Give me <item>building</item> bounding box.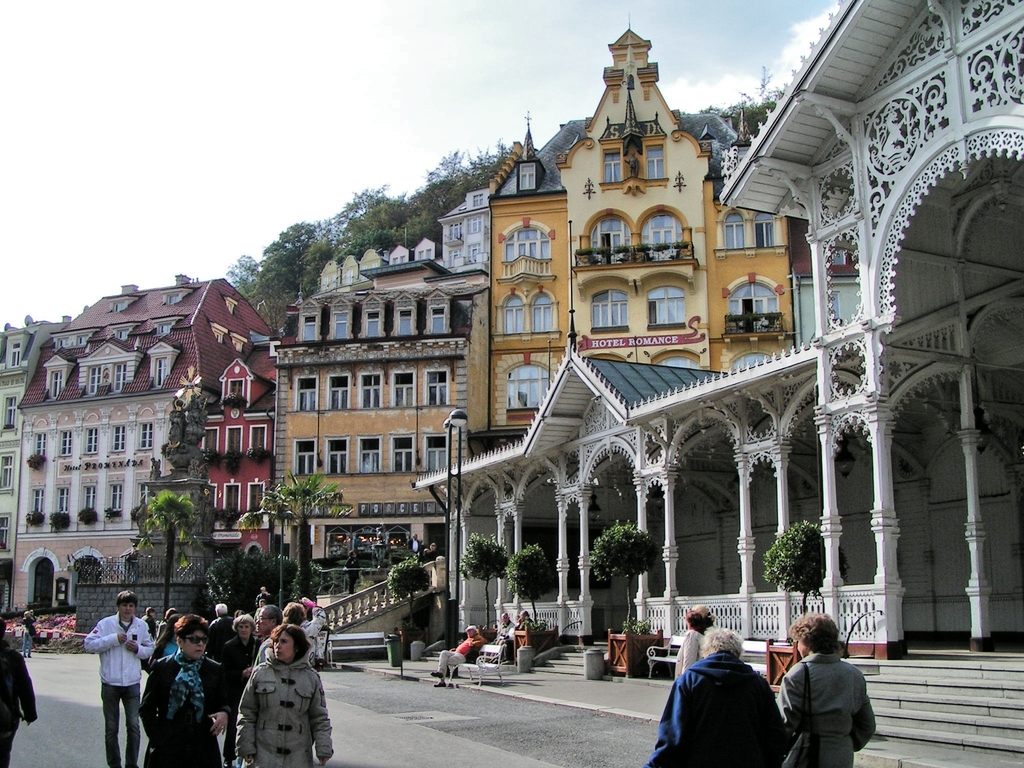
273, 237, 472, 583.
